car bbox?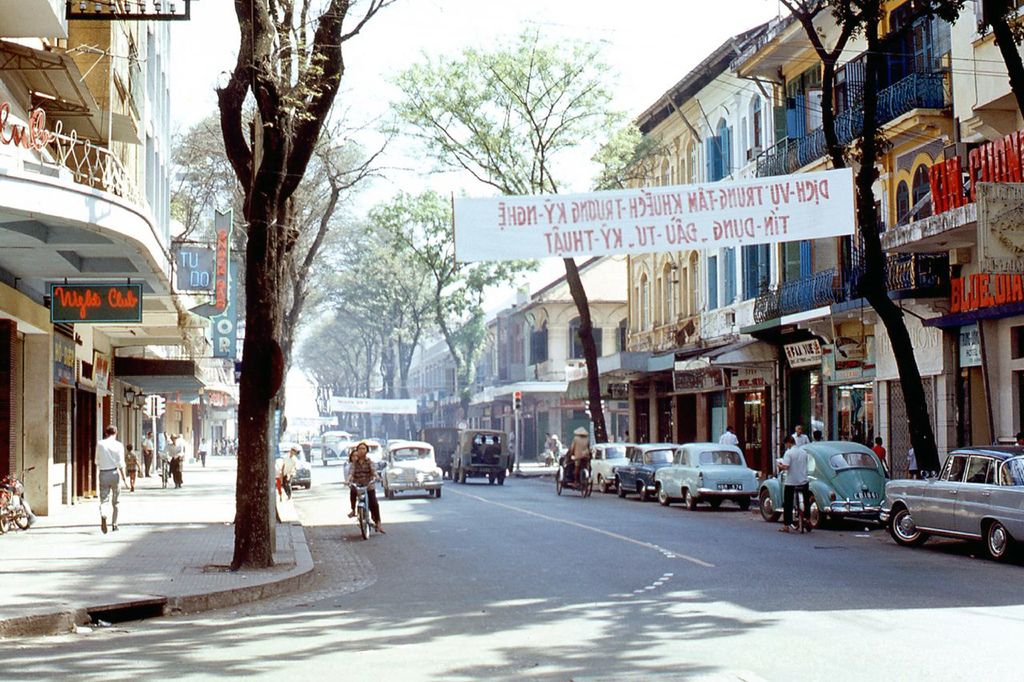
[381,440,442,495]
